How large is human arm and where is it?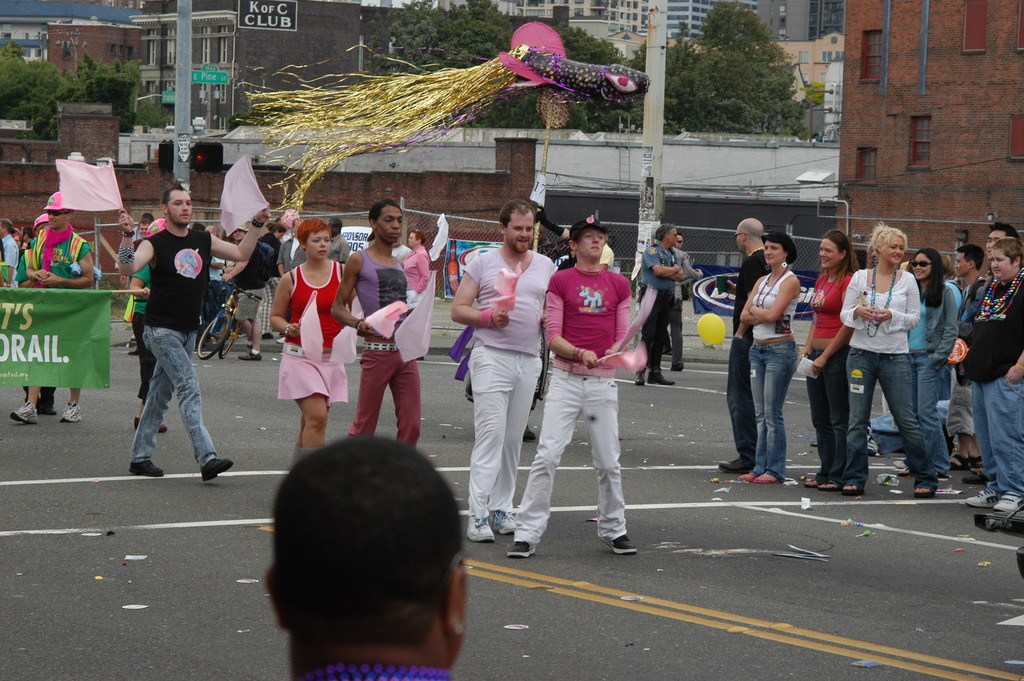
Bounding box: (left=42, top=236, right=100, bottom=290).
